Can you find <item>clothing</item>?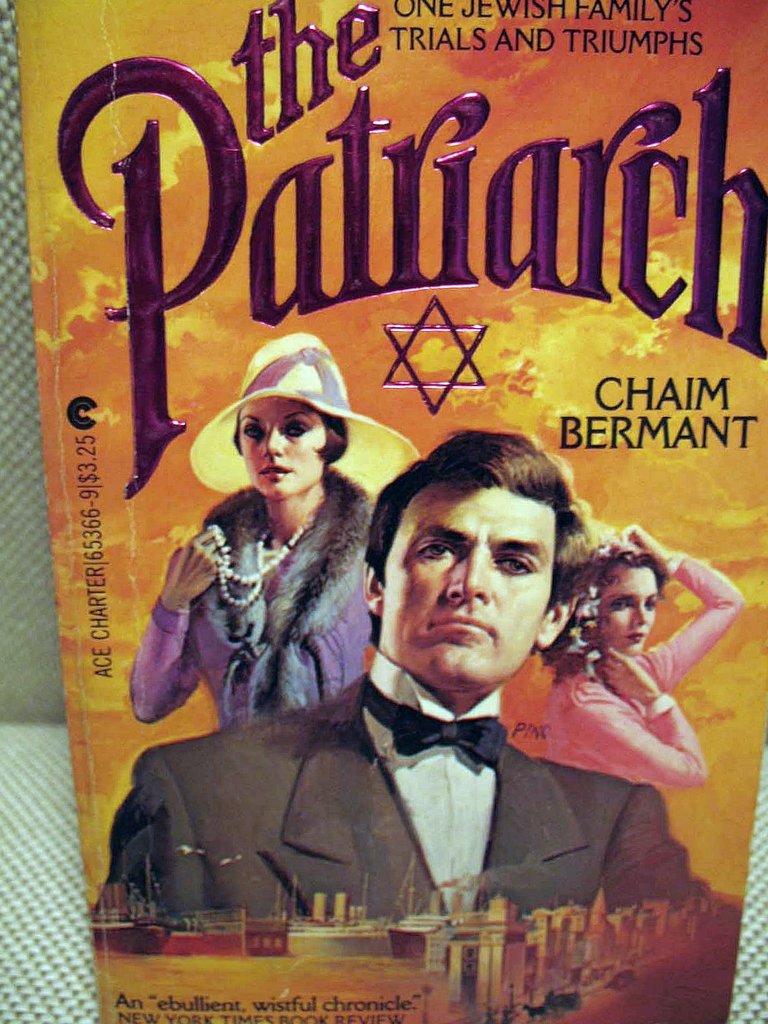
Yes, bounding box: (left=98, top=676, right=719, bottom=917).
